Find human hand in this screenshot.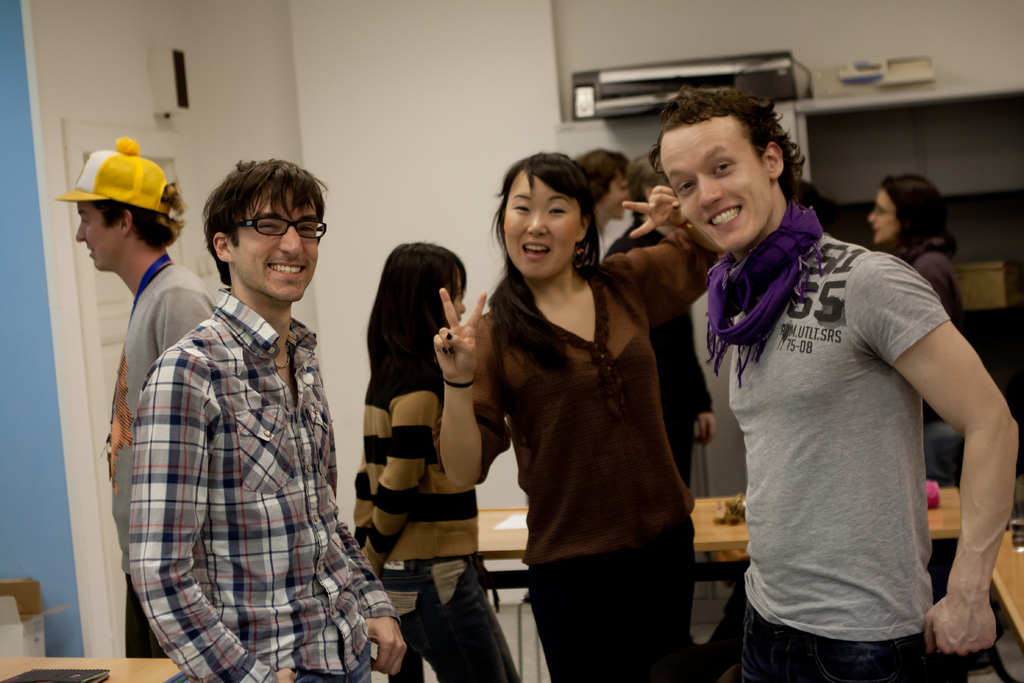
The bounding box for human hand is box(431, 288, 487, 384).
